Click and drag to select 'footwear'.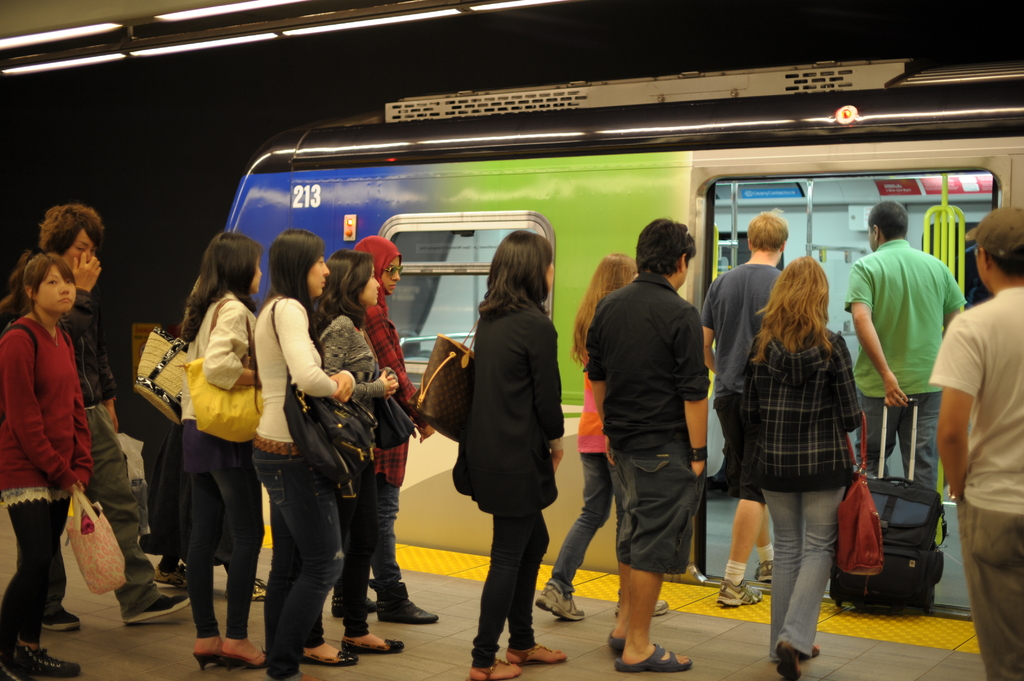
Selection: [505, 644, 567, 663].
